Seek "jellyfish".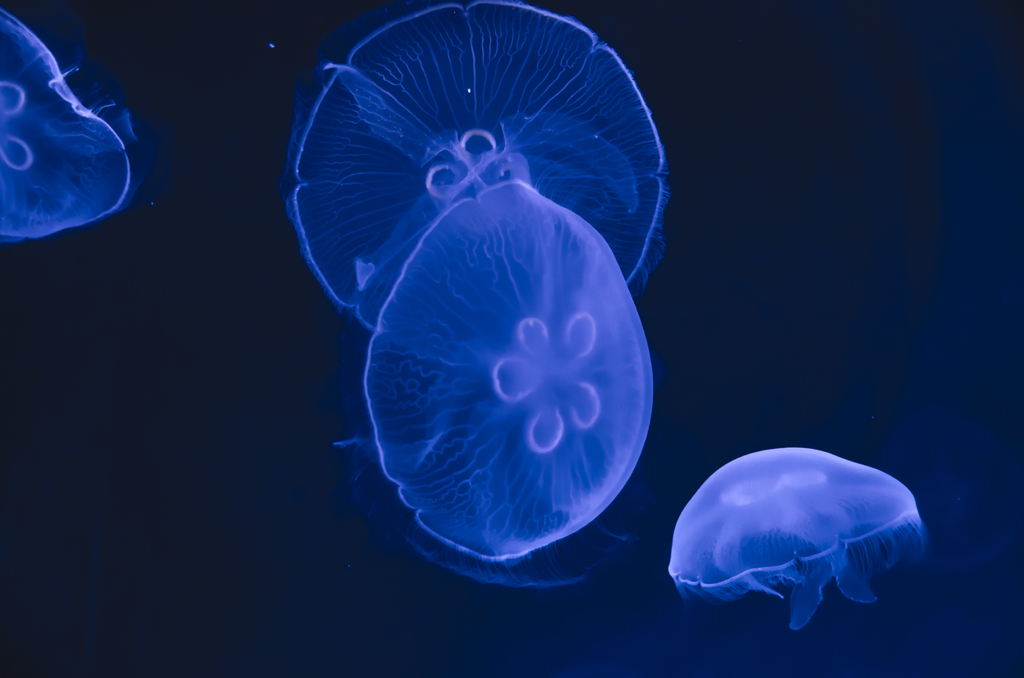
(left=673, top=445, right=929, bottom=630).
